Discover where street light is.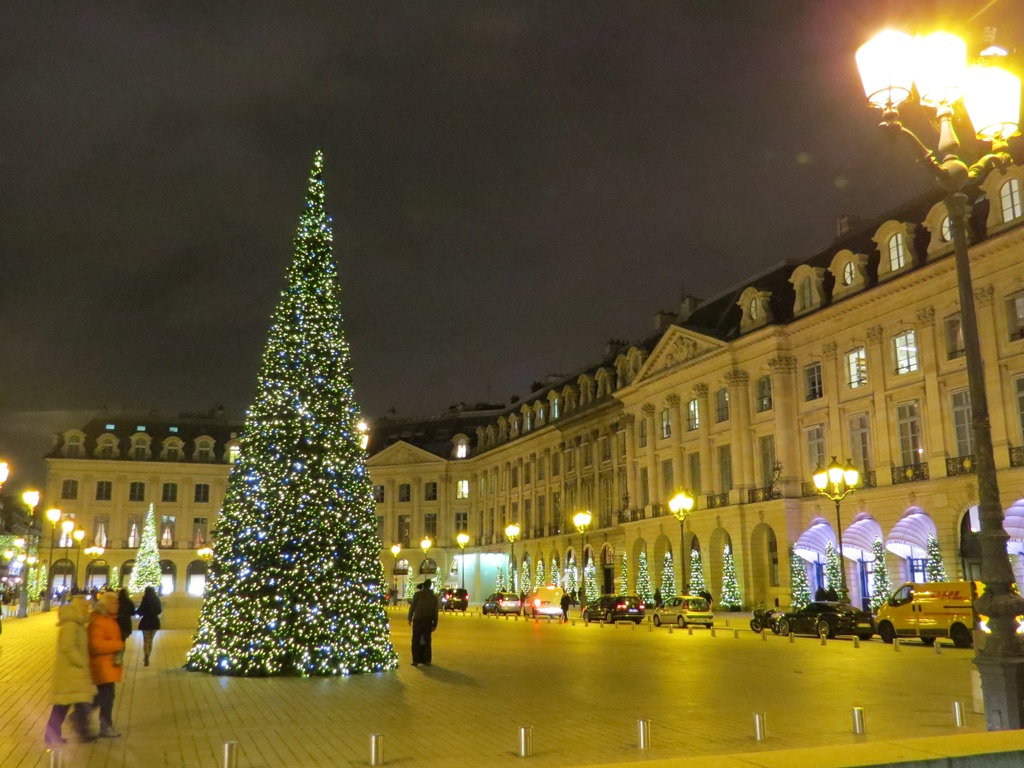
Discovered at [61, 516, 76, 602].
